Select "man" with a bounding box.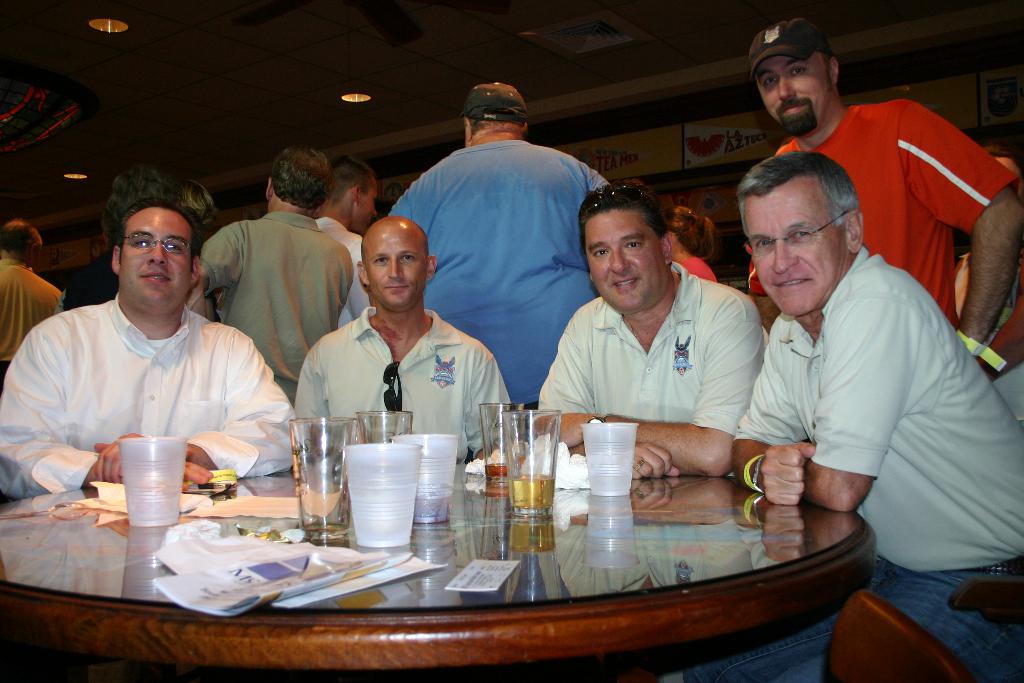
bbox(184, 149, 360, 399).
